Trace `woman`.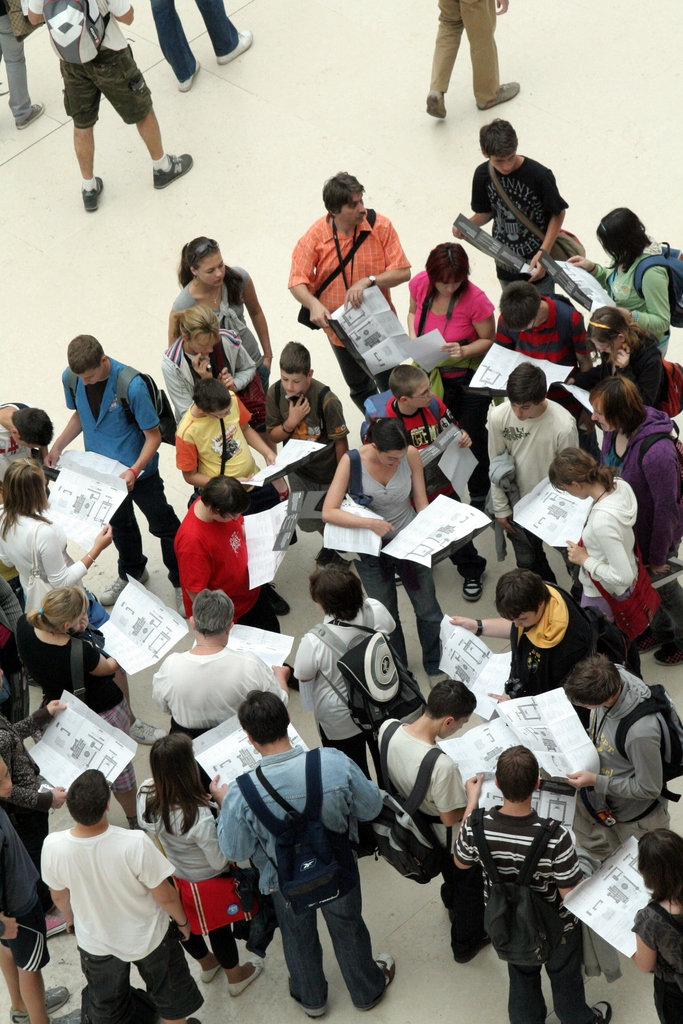
Traced to x1=163 y1=300 x2=270 y2=445.
